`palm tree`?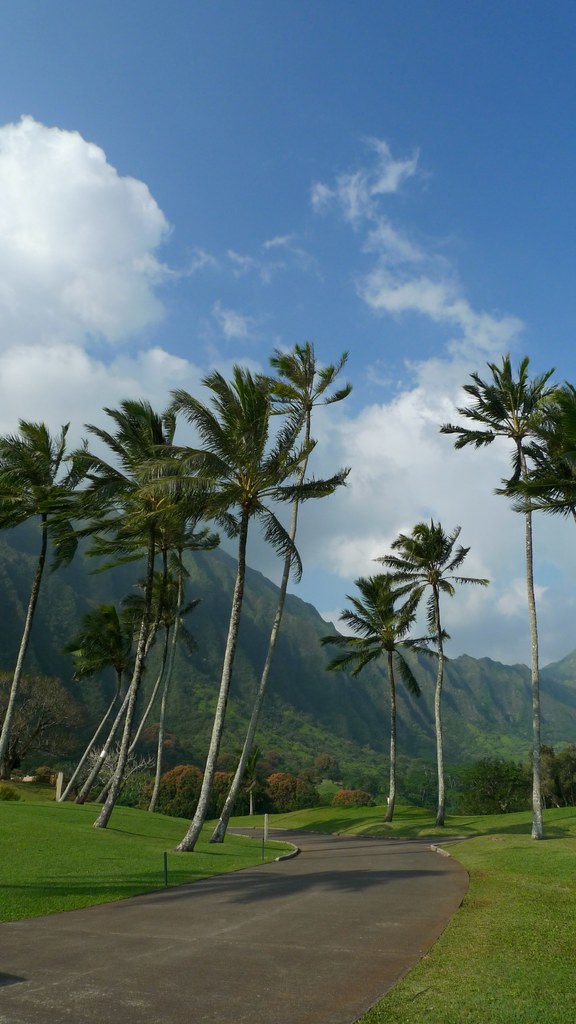
pyautogui.locateOnScreen(347, 570, 421, 790)
